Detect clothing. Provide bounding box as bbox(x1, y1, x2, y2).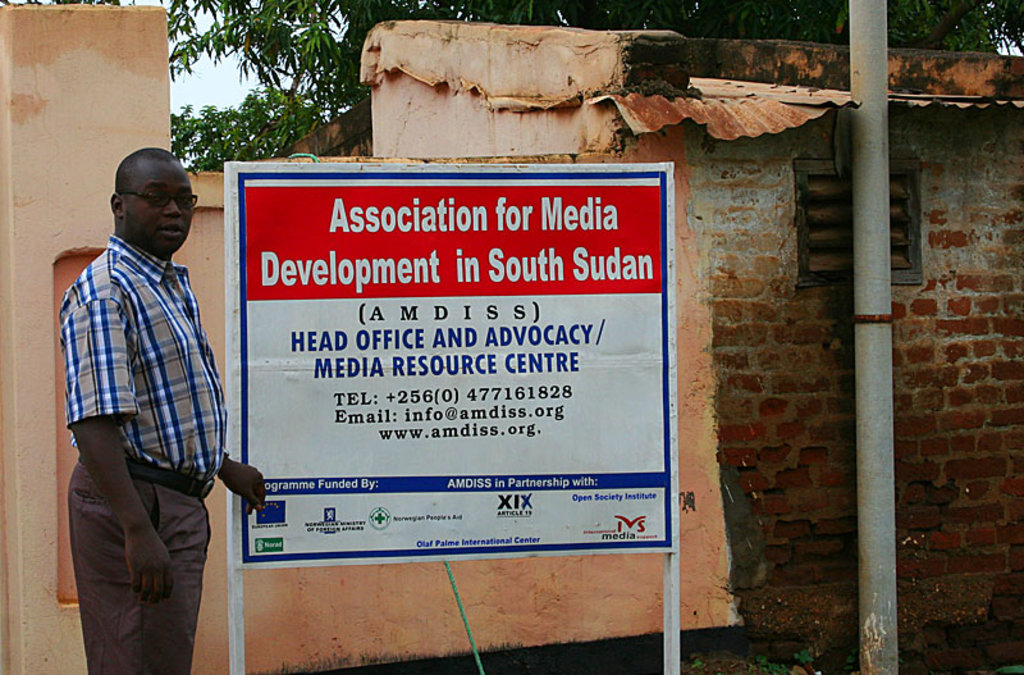
bbox(65, 231, 228, 480).
